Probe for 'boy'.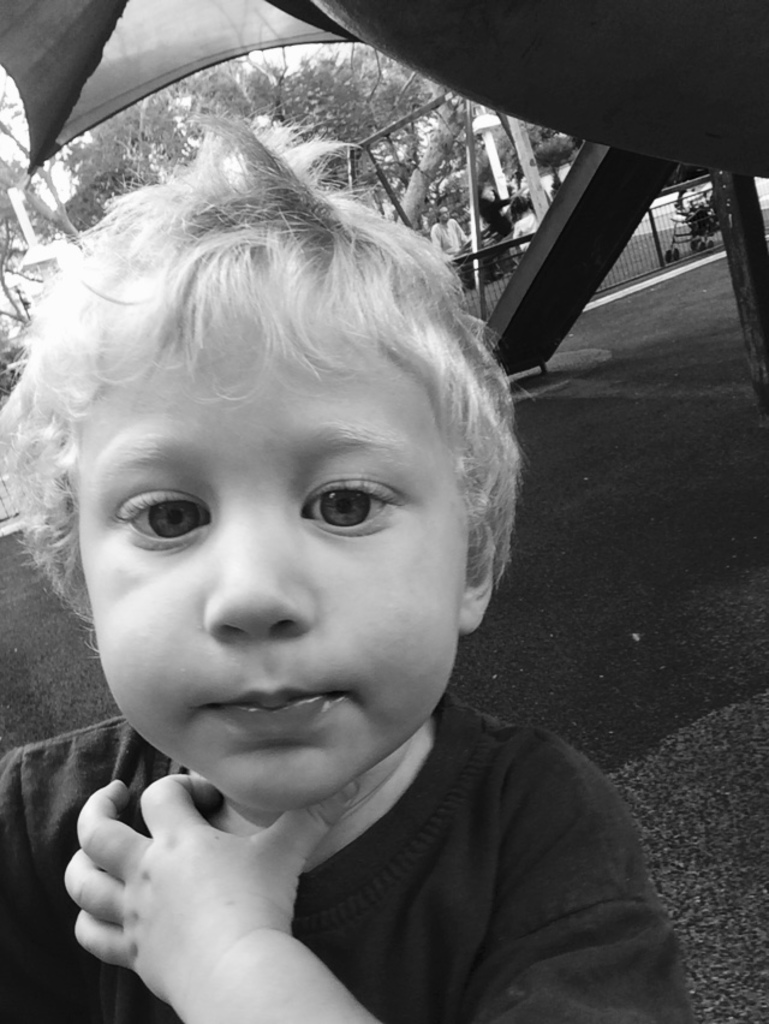
Probe result: [0,101,663,1023].
